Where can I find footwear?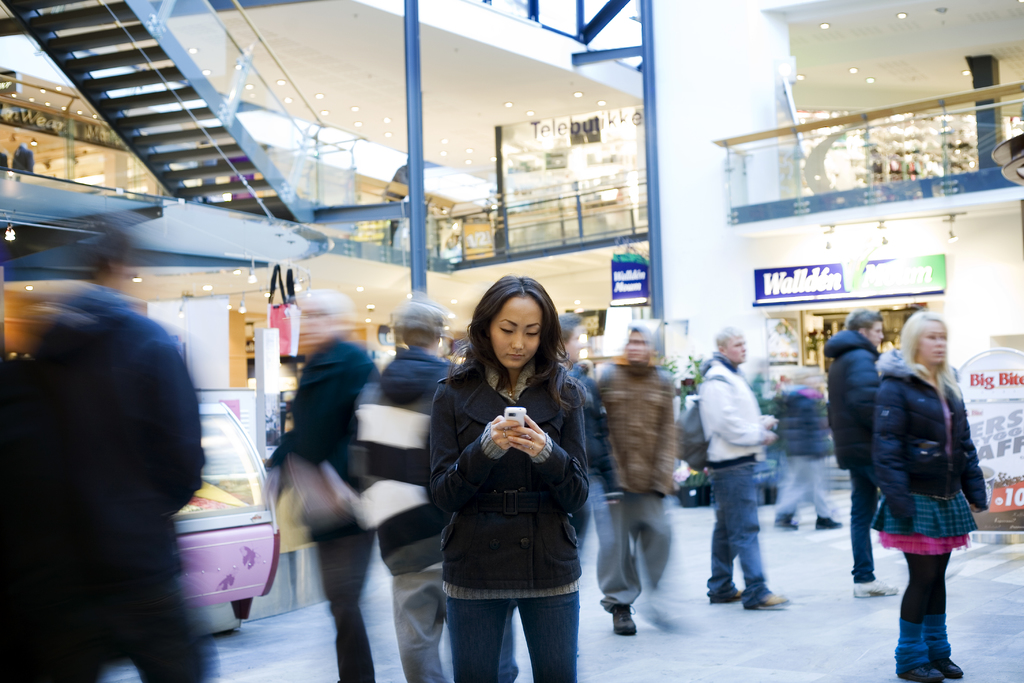
You can find it at region(851, 577, 903, 597).
